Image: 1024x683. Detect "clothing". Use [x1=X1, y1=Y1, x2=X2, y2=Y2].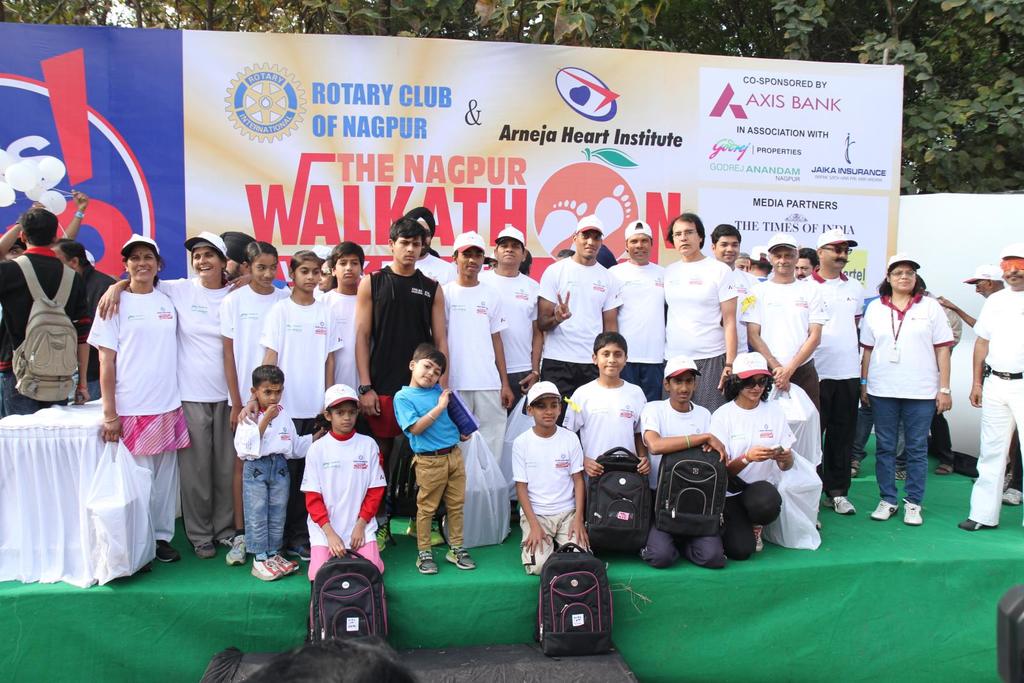
[x1=566, y1=381, x2=647, y2=474].
